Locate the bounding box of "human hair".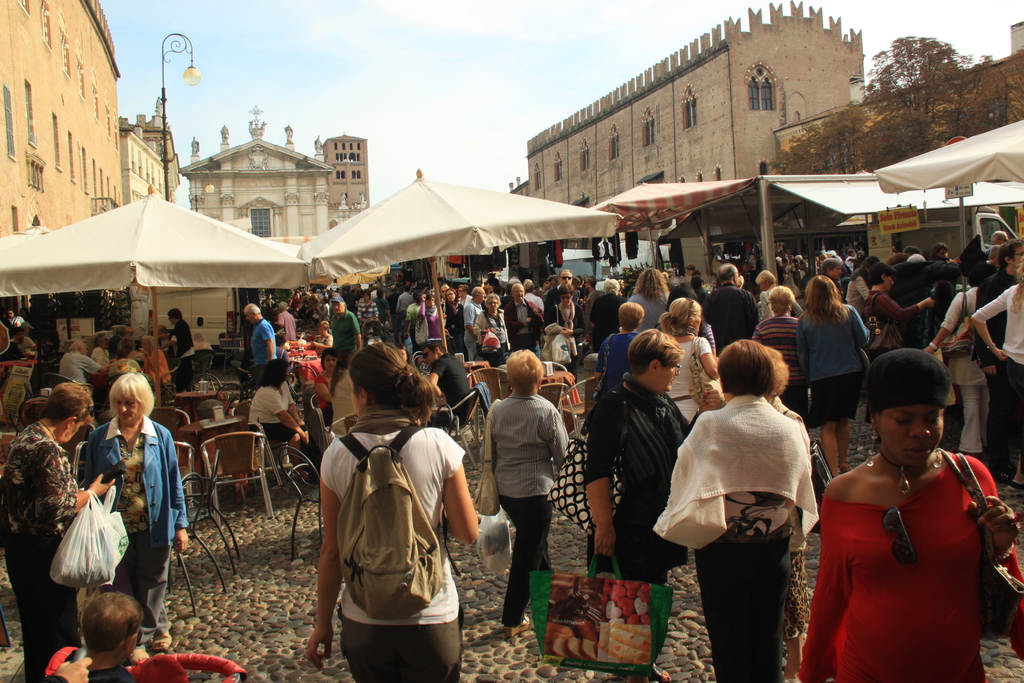
Bounding box: locate(604, 278, 618, 294).
